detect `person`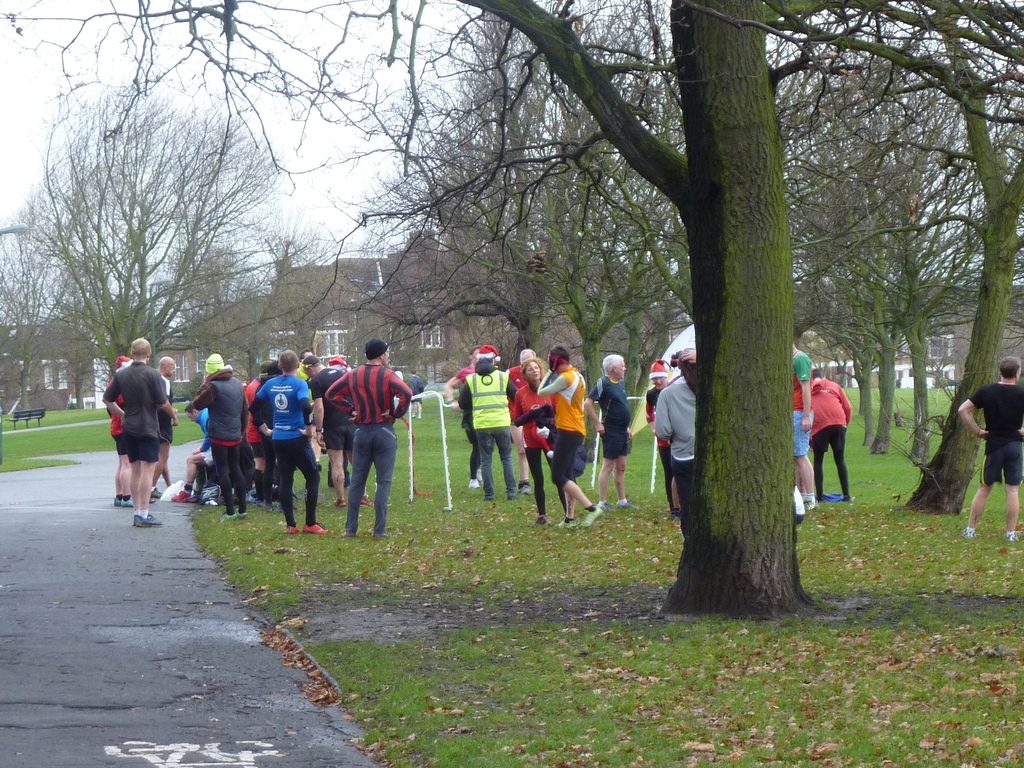
box(108, 353, 135, 505)
